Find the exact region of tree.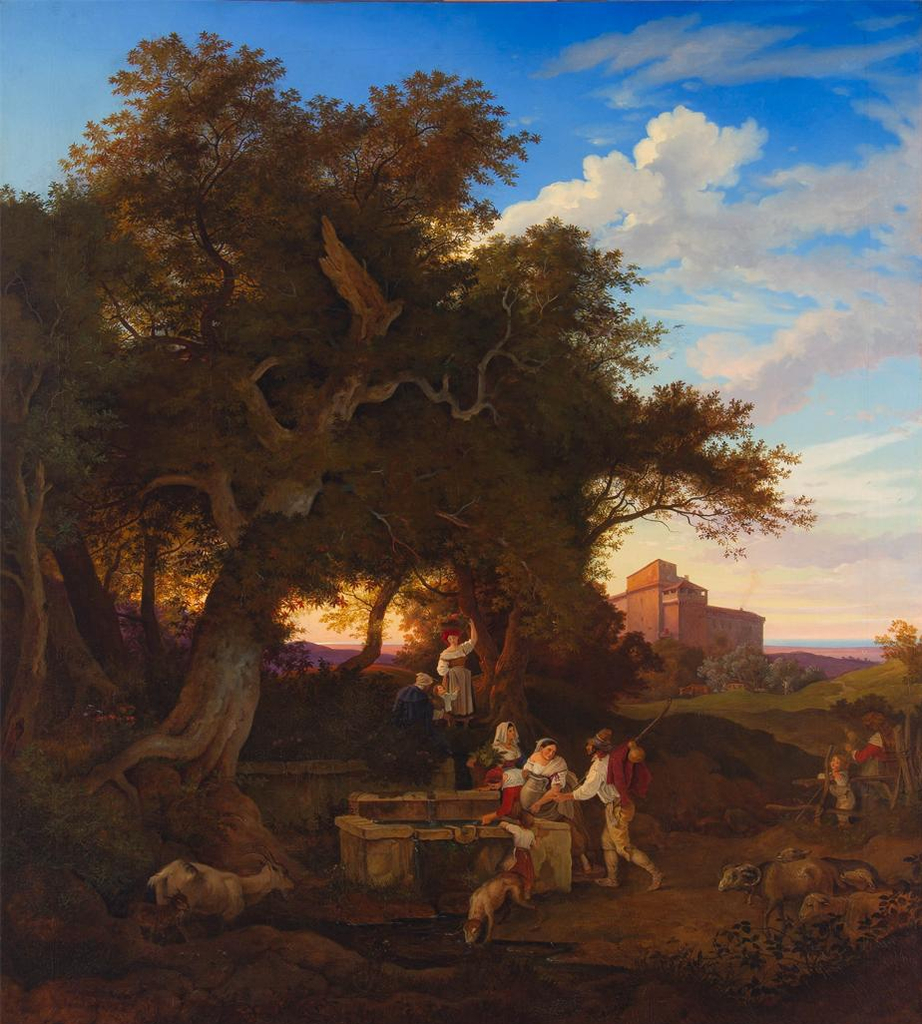
Exact region: [872,618,921,684].
